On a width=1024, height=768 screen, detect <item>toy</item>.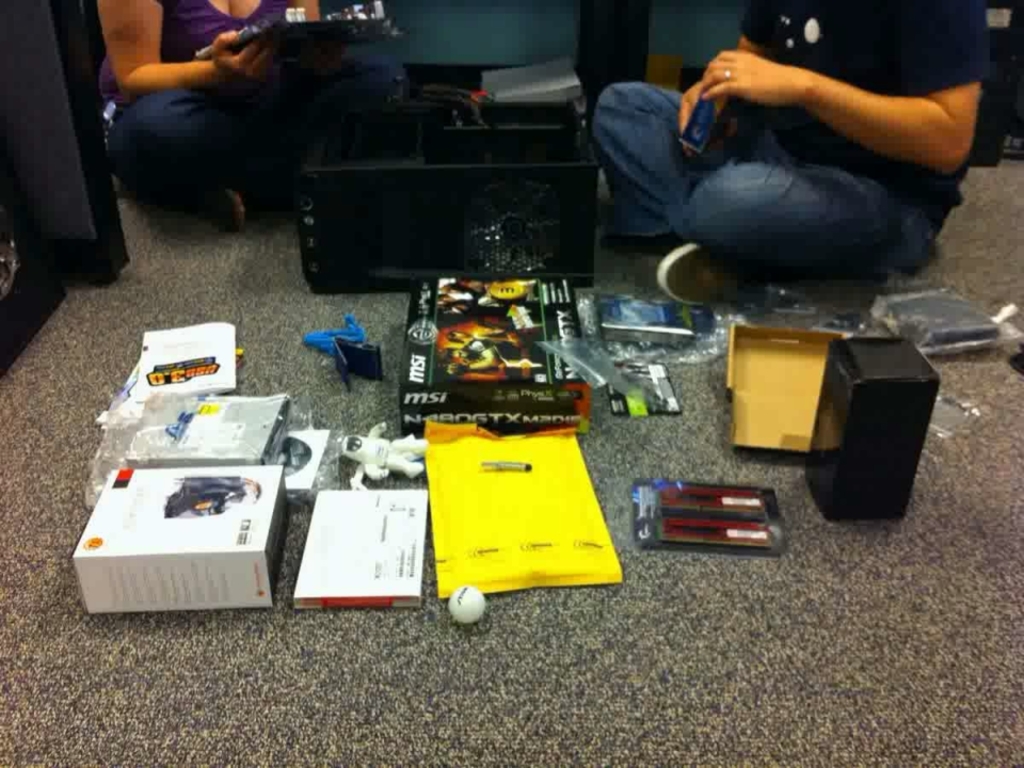
rect(448, 585, 484, 623).
